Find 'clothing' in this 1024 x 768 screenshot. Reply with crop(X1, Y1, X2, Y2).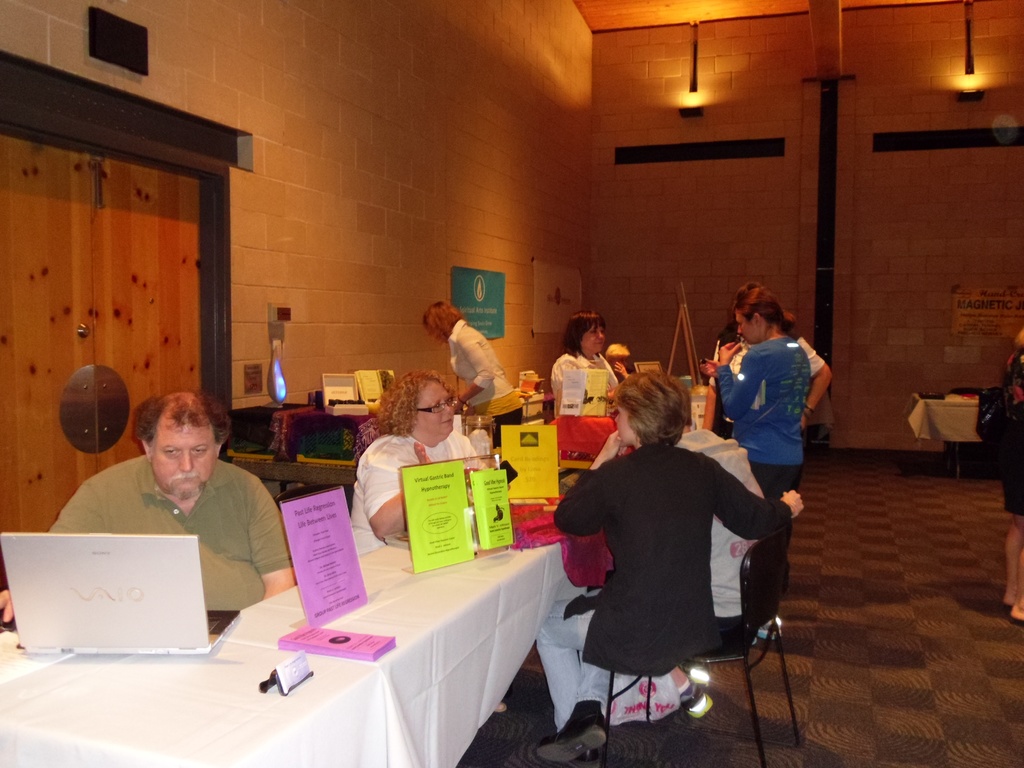
crop(725, 324, 827, 381).
